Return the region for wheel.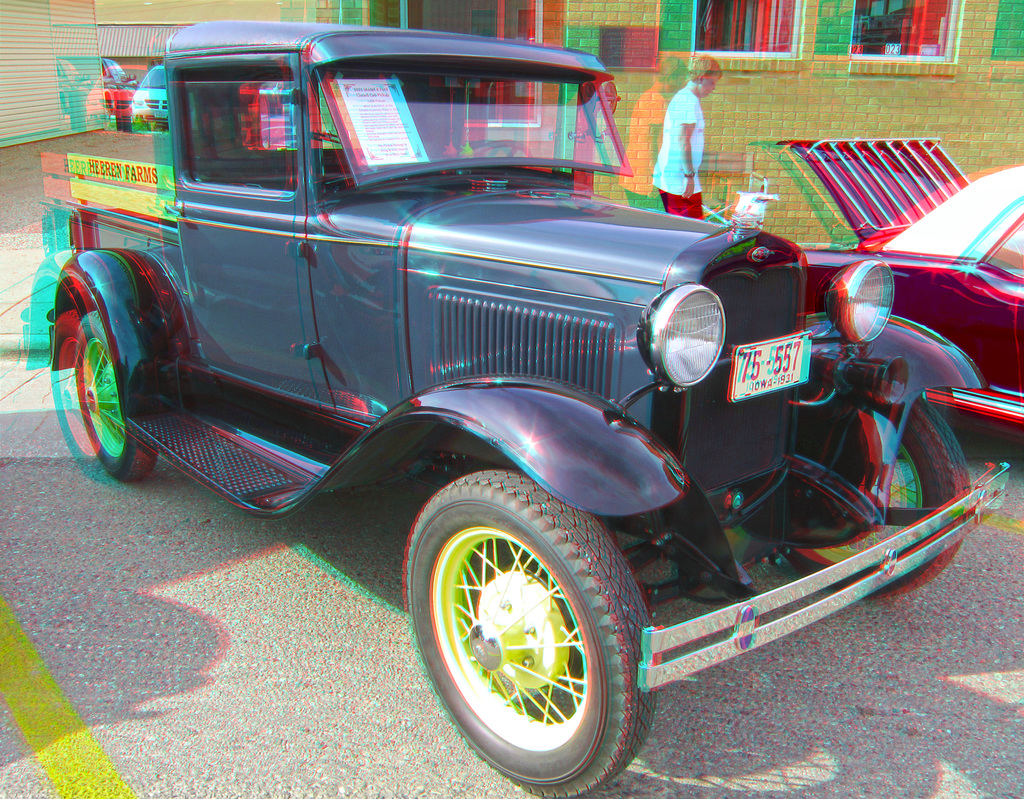
(x1=407, y1=468, x2=655, y2=798).
